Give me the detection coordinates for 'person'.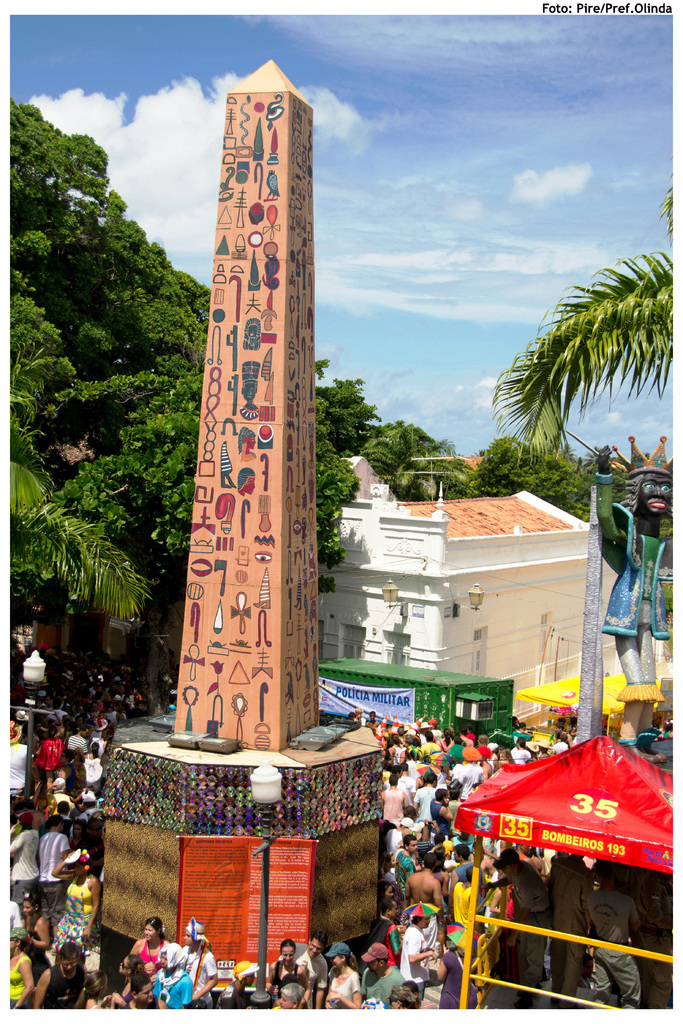
(left=411, top=857, right=455, bottom=913).
